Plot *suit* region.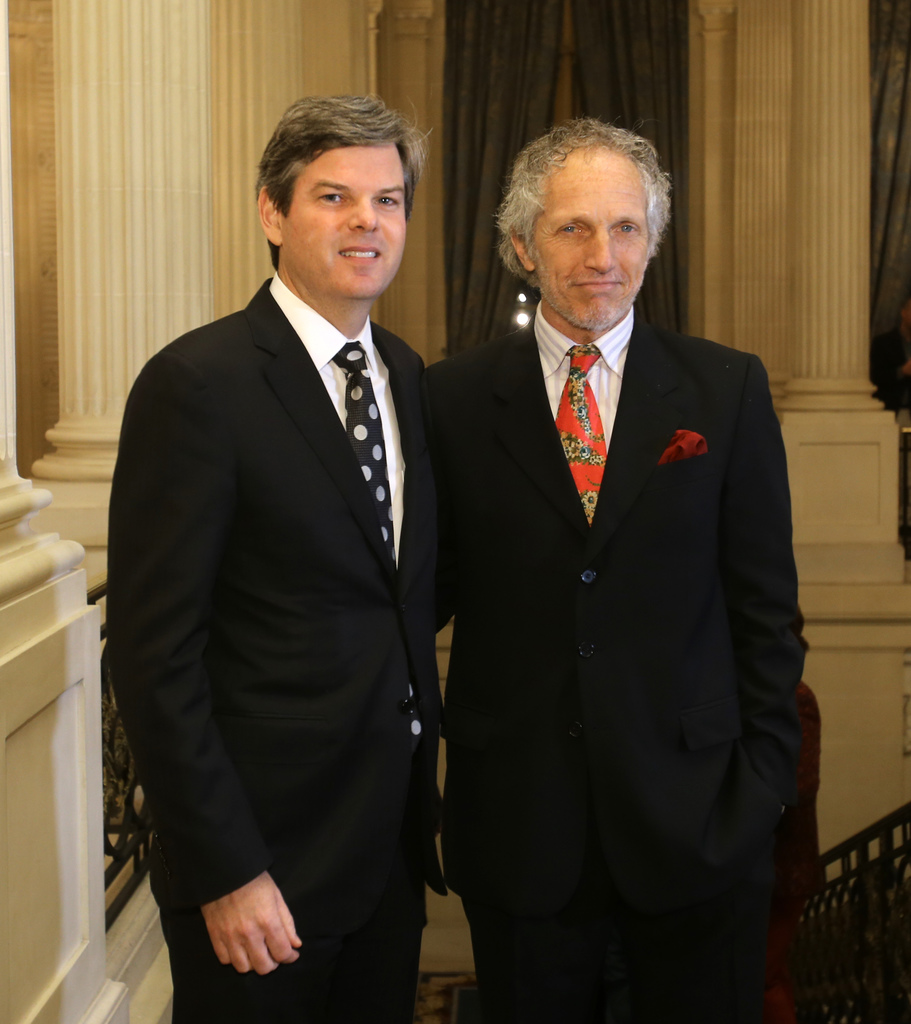
Plotted at 108 278 452 1012.
